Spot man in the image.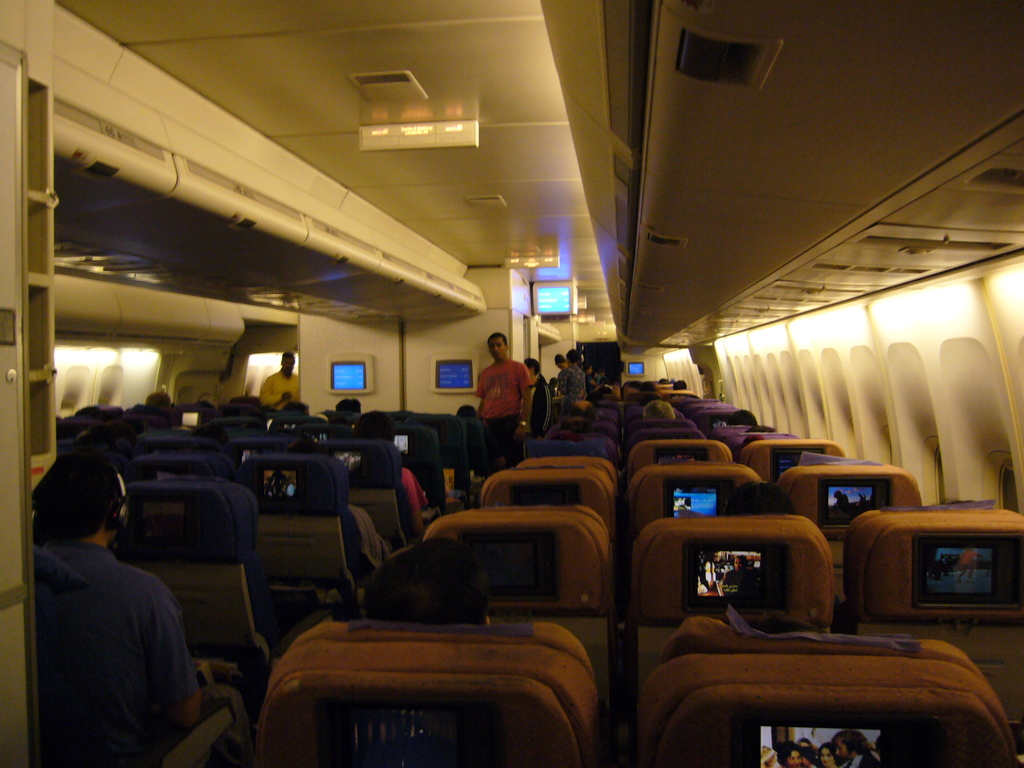
man found at detection(834, 729, 867, 767).
